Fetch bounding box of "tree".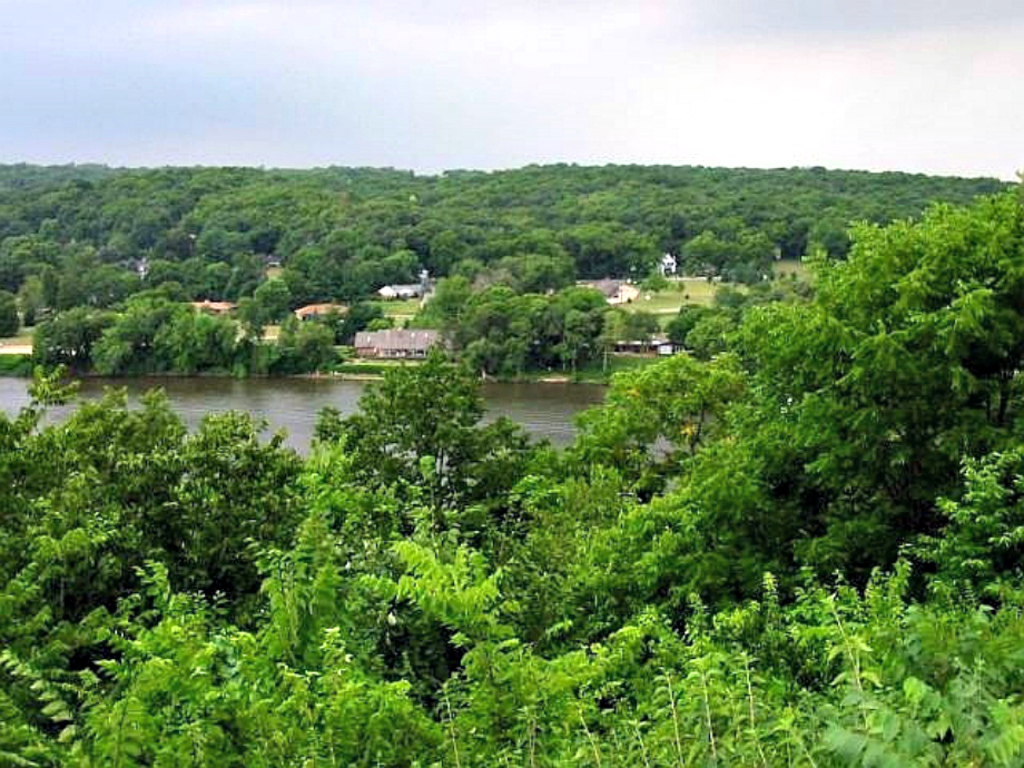
Bbox: <bbox>543, 308, 592, 384</bbox>.
